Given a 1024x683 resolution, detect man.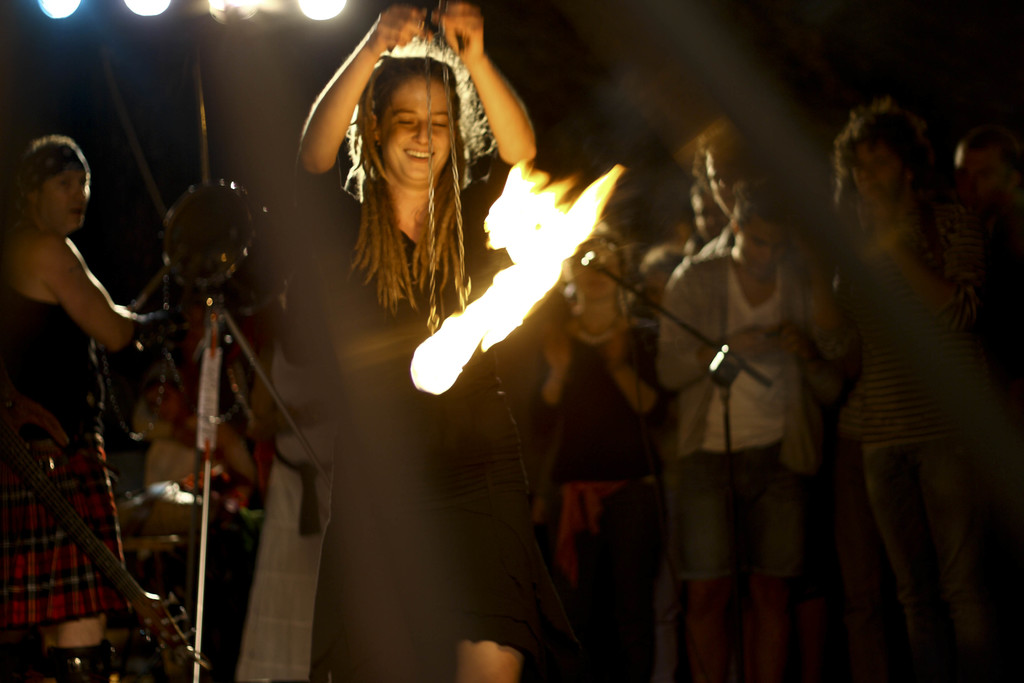
rect(955, 137, 1023, 286).
